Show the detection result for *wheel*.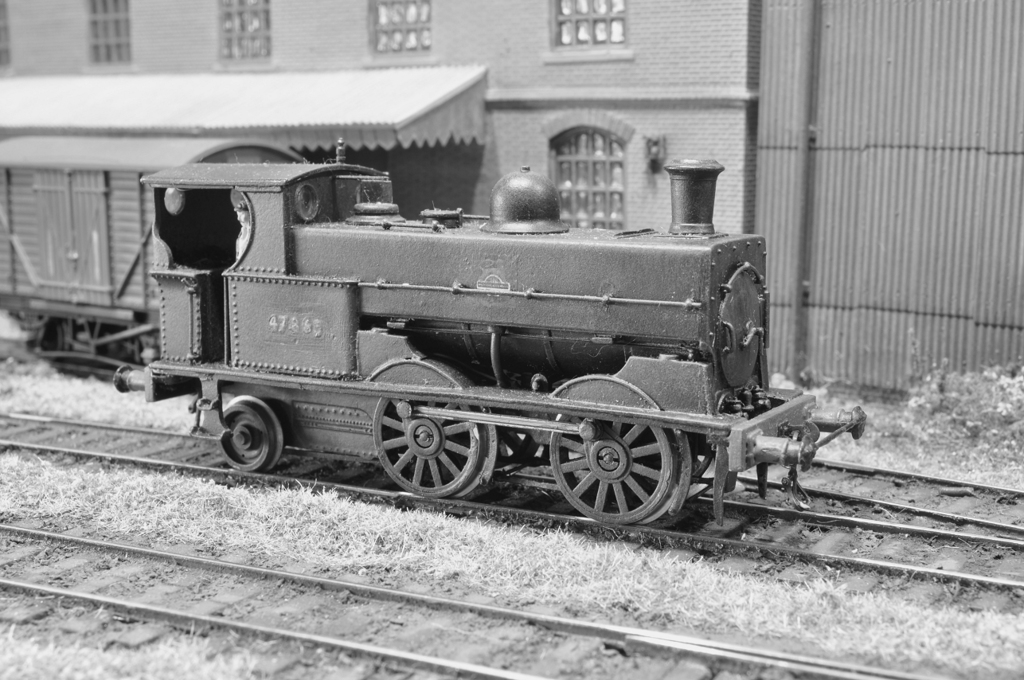
box(216, 402, 274, 475).
